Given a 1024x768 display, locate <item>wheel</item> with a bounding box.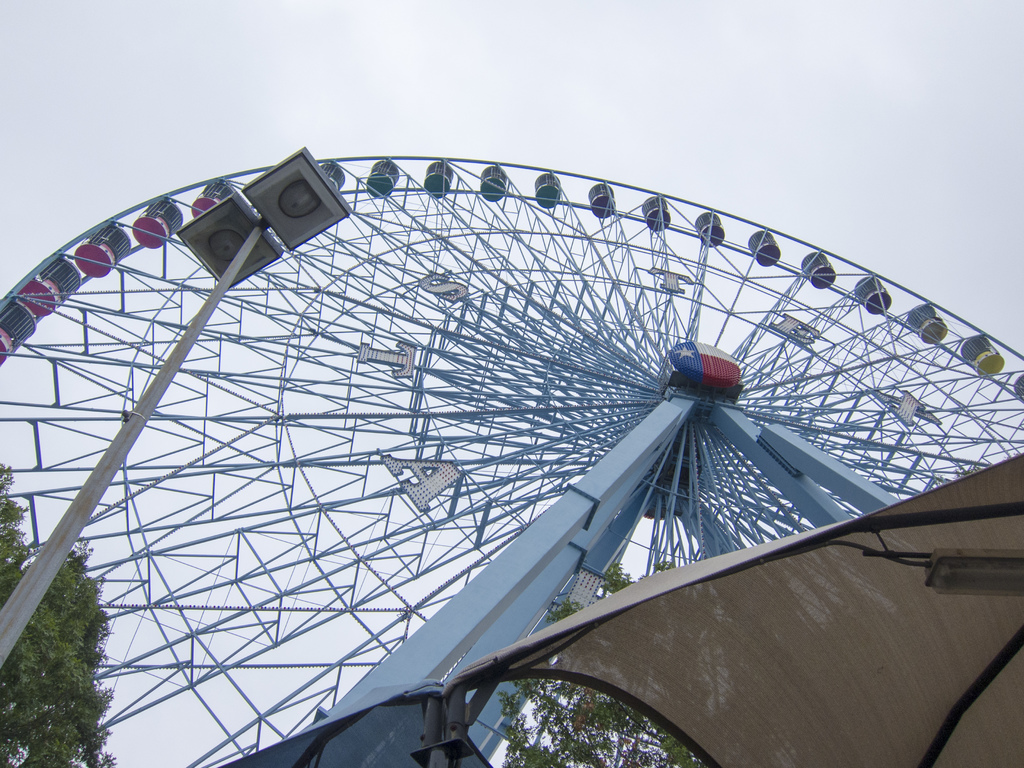
Located: 0:153:1023:767.
